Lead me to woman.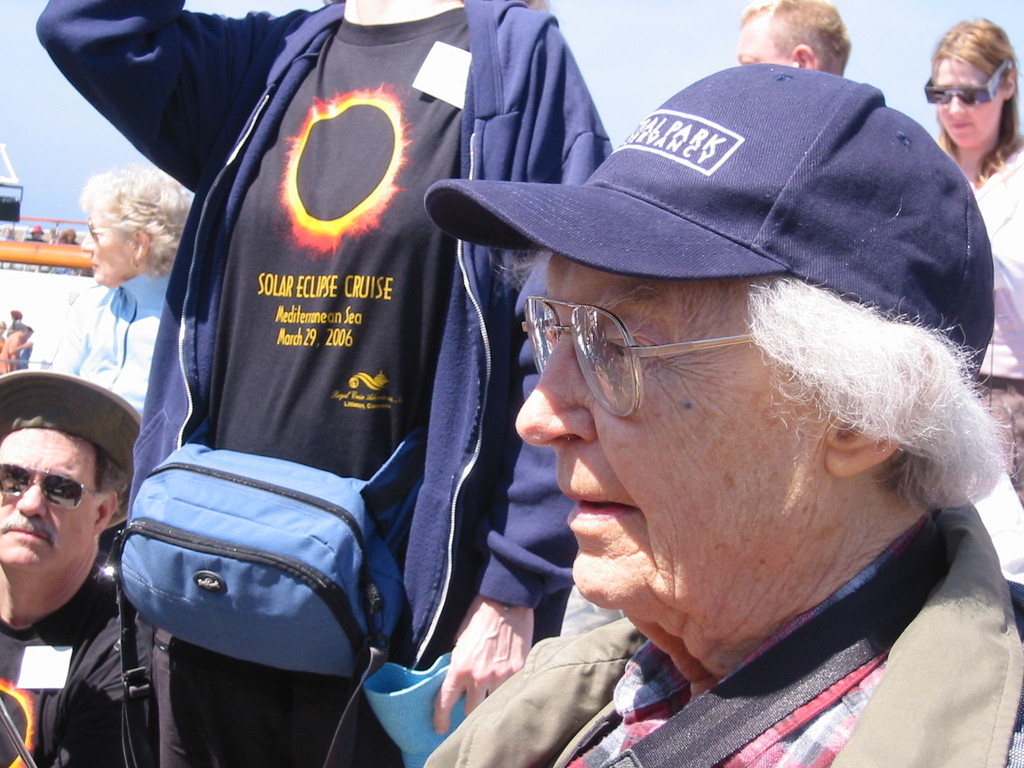
Lead to left=40, top=160, right=195, bottom=420.
